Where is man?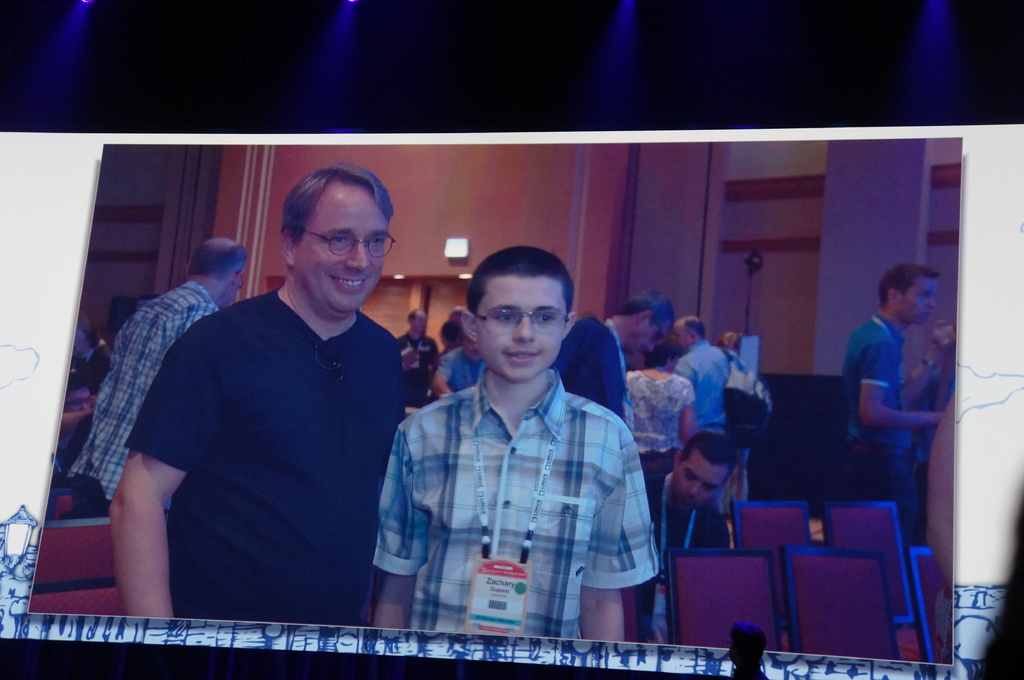
94, 185, 443, 608.
